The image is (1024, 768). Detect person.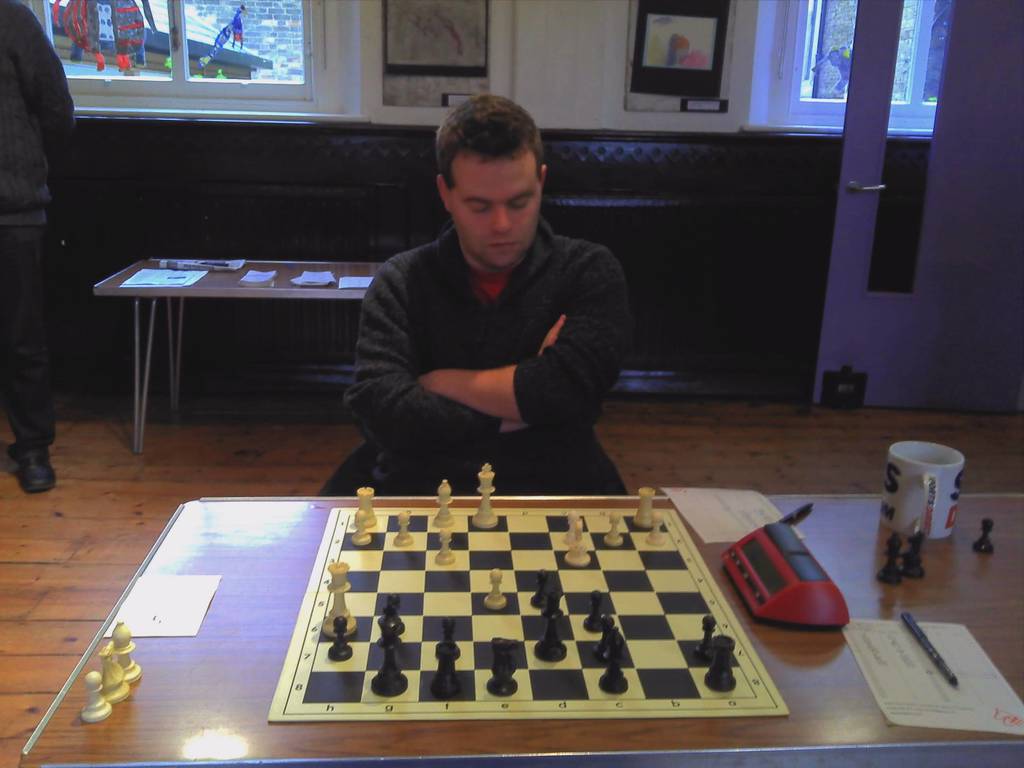
Detection: rect(340, 95, 633, 497).
